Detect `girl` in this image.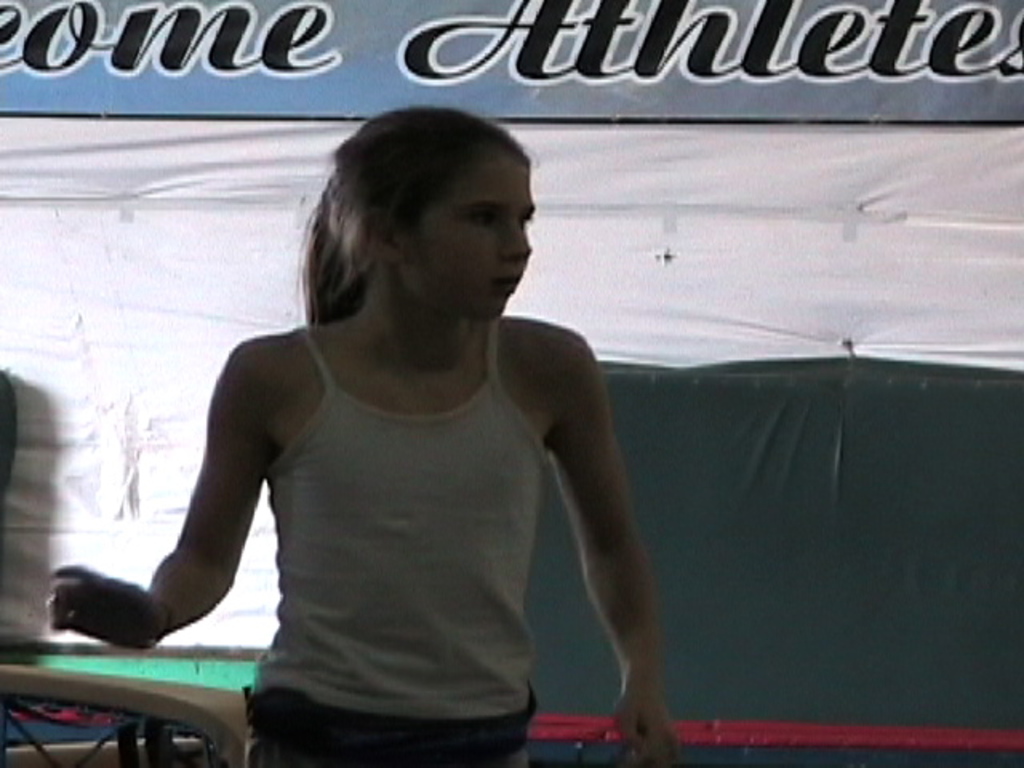
Detection: pyautogui.locateOnScreen(48, 109, 680, 766).
